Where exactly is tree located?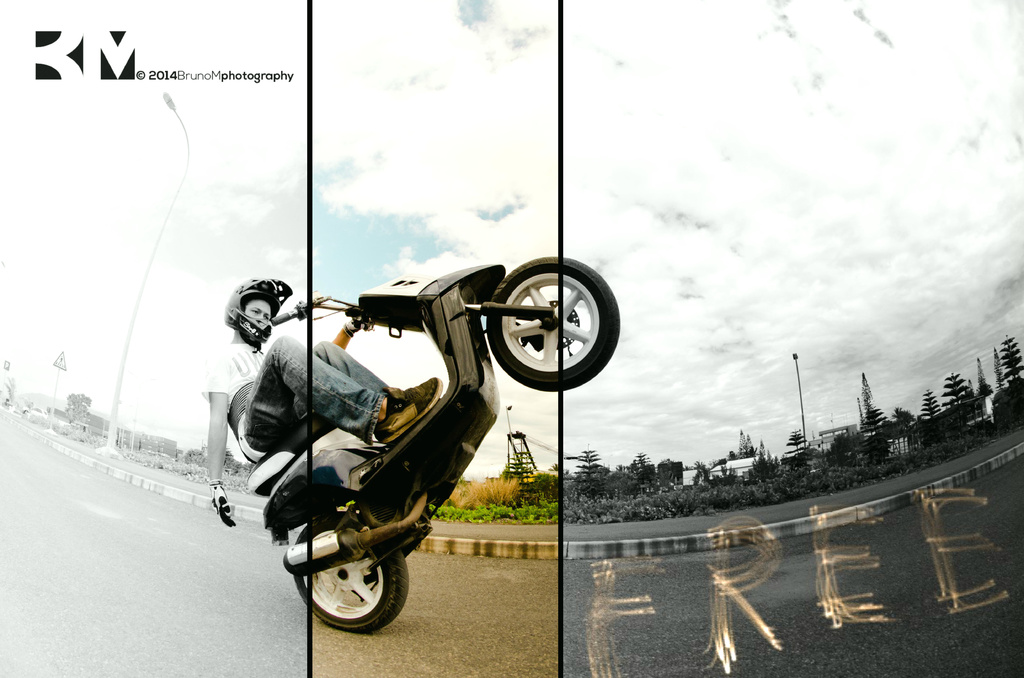
Its bounding box is select_region(860, 396, 892, 453).
